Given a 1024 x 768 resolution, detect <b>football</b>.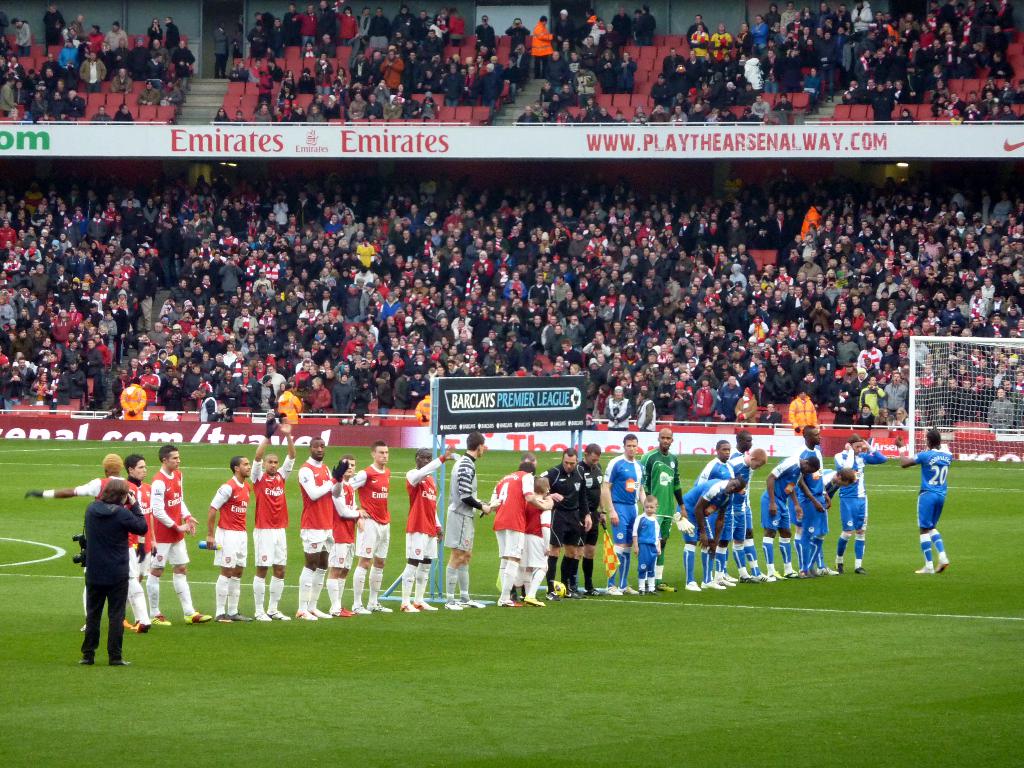
bbox(549, 582, 572, 602).
